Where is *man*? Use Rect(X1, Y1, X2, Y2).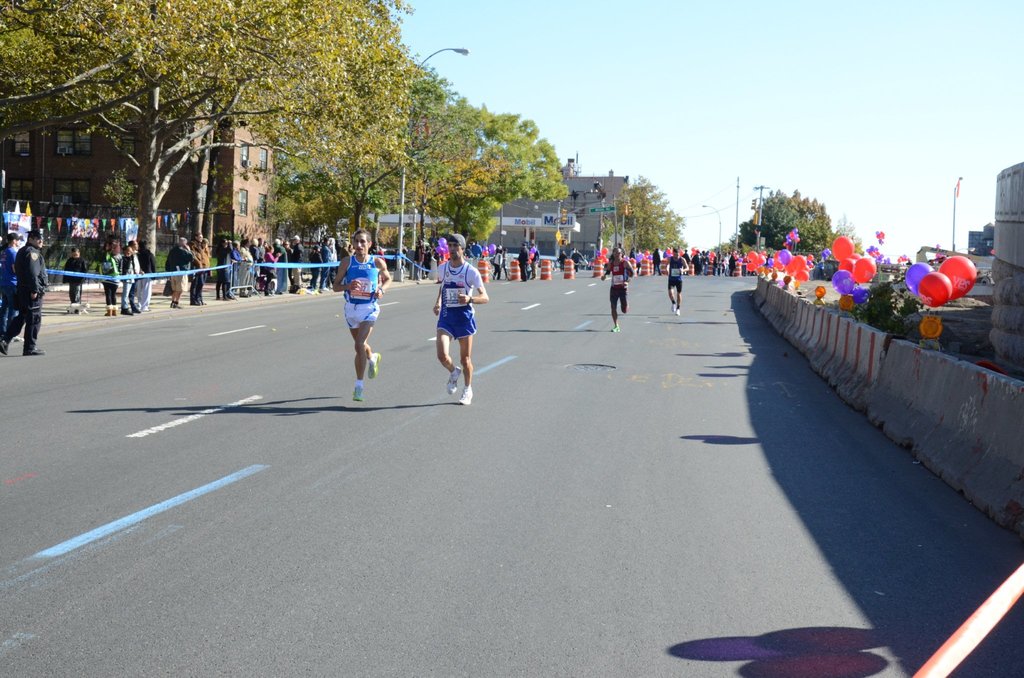
Rect(0, 229, 50, 360).
